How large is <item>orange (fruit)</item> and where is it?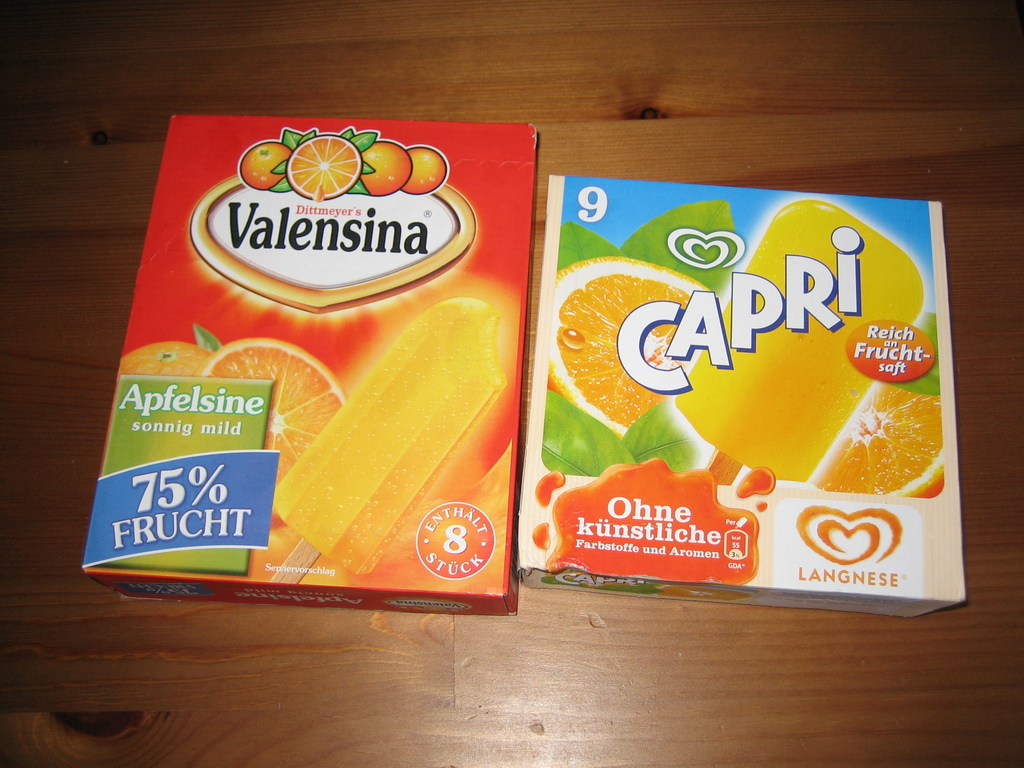
Bounding box: <region>357, 141, 410, 191</region>.
